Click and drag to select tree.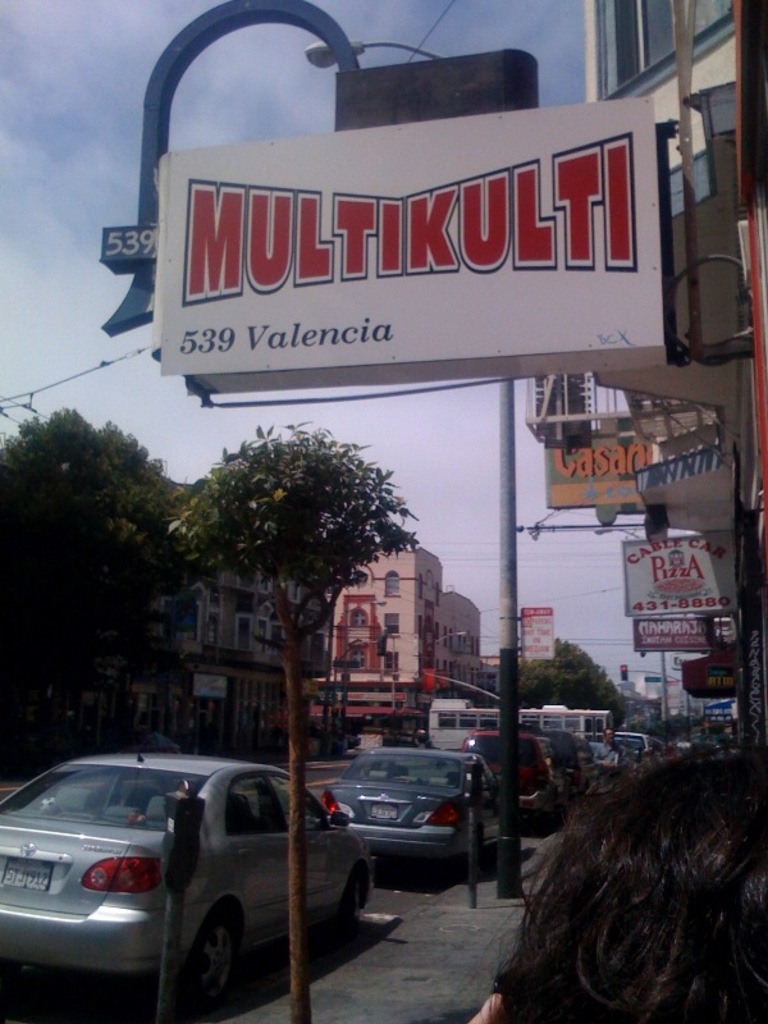
Selection: x1=161 y1=412 x2=420 y2=1023.
